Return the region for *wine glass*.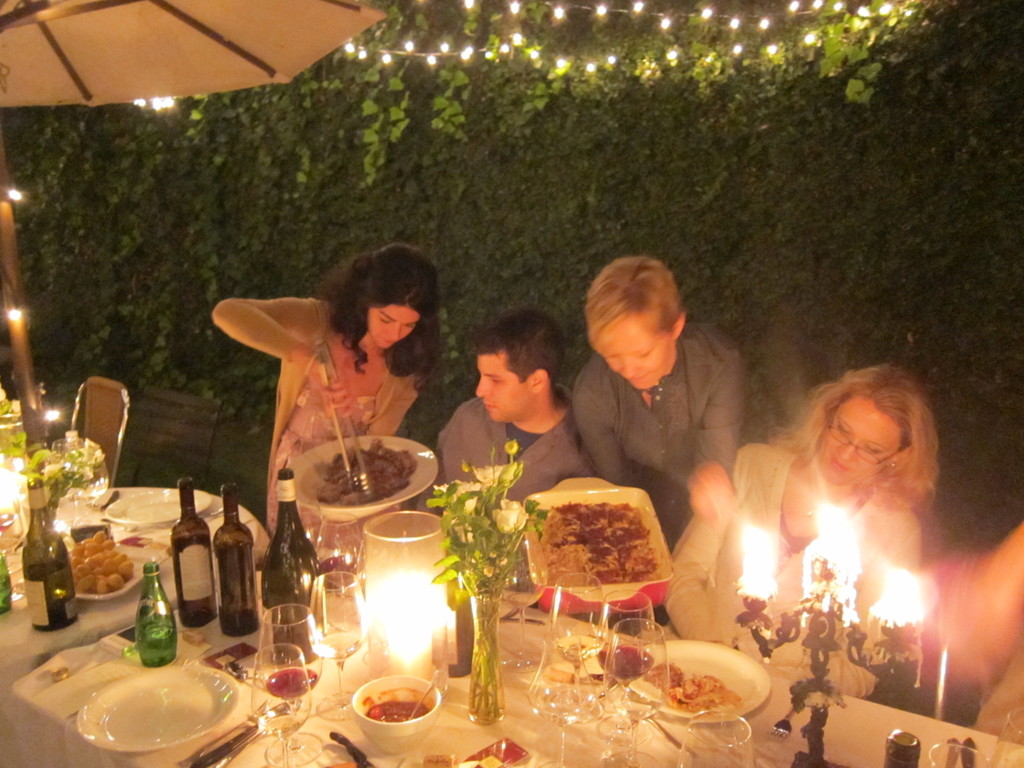
(313, 511, 369, 594).
